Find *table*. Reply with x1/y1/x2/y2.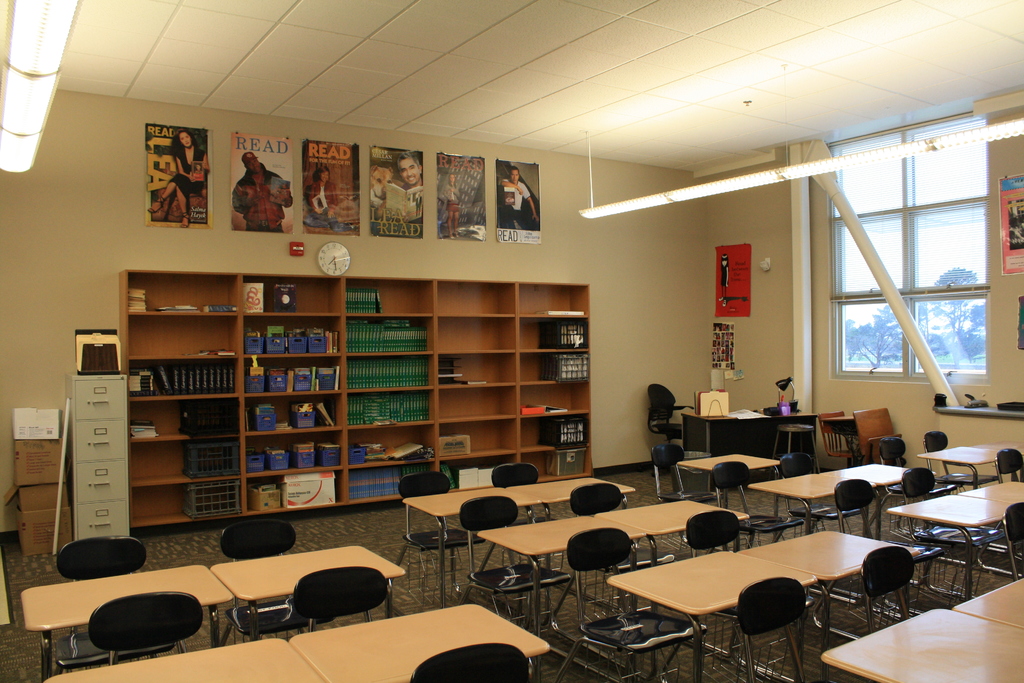
956/579/1023/627.
